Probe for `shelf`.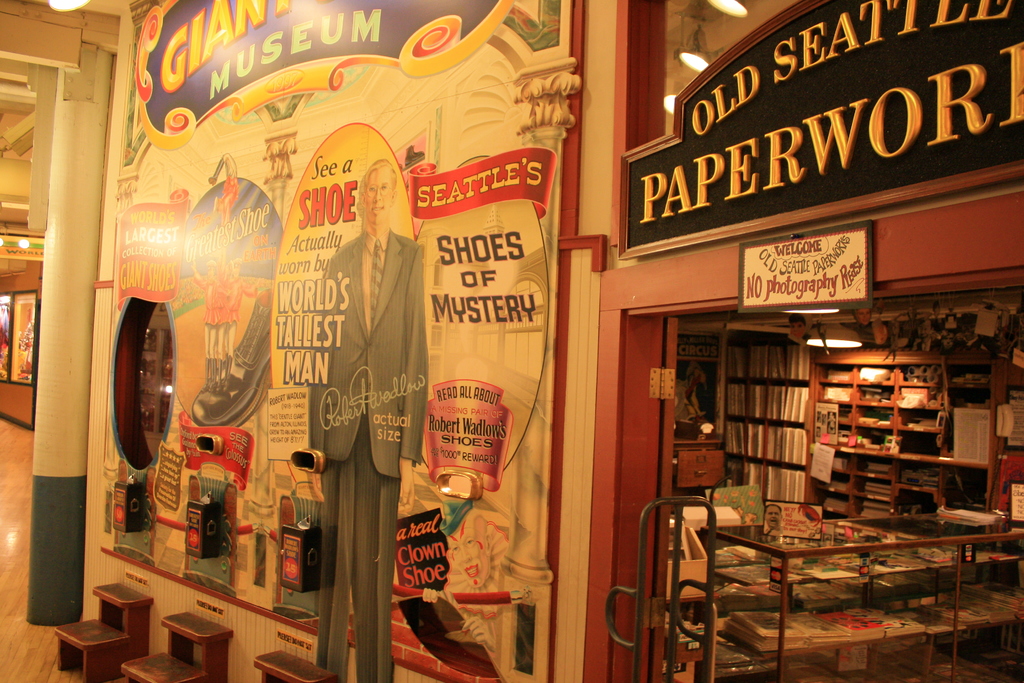
Probe result: <region>797, 353, 989, 548</region>.
